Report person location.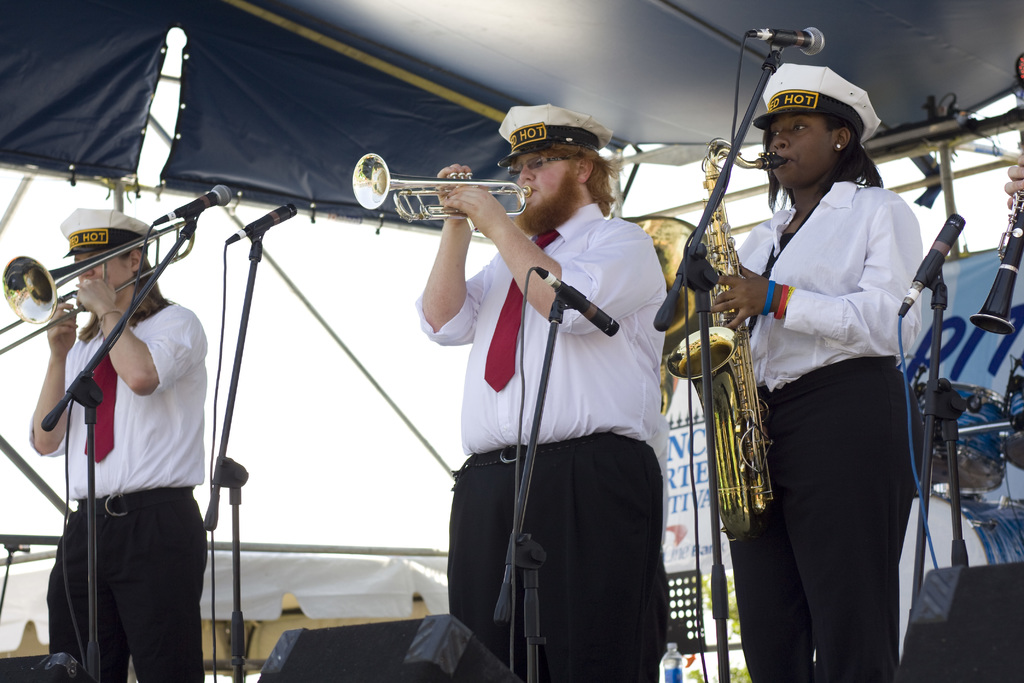
Report: [left=28, top=188, right=217, bottom=676].
